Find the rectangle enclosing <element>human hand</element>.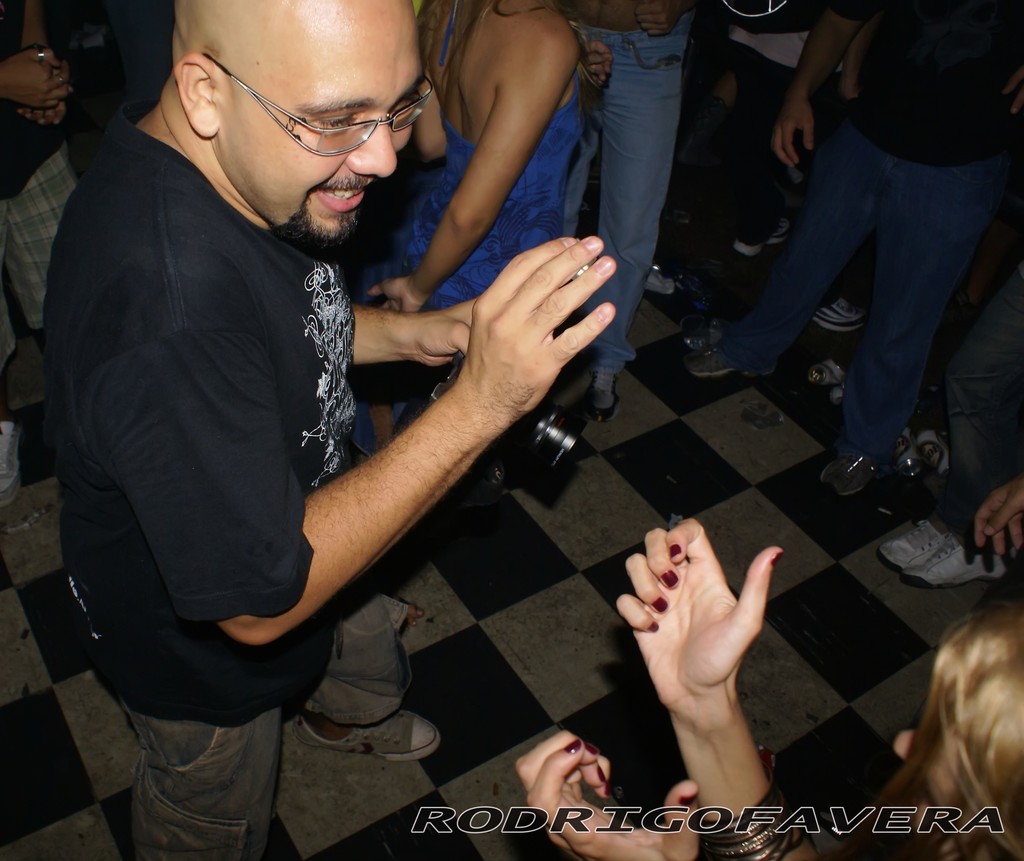
x1=603 y1=553 x2=780 y2=767.
